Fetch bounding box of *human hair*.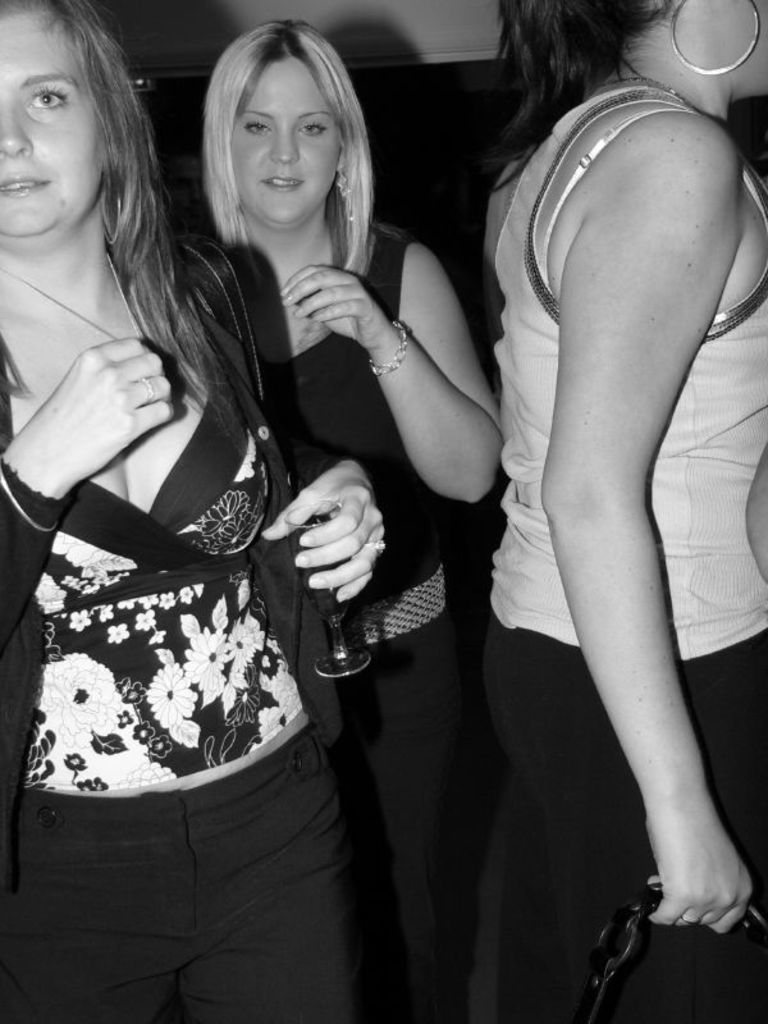
Bbox: crop(0, 0, 270, 470).
